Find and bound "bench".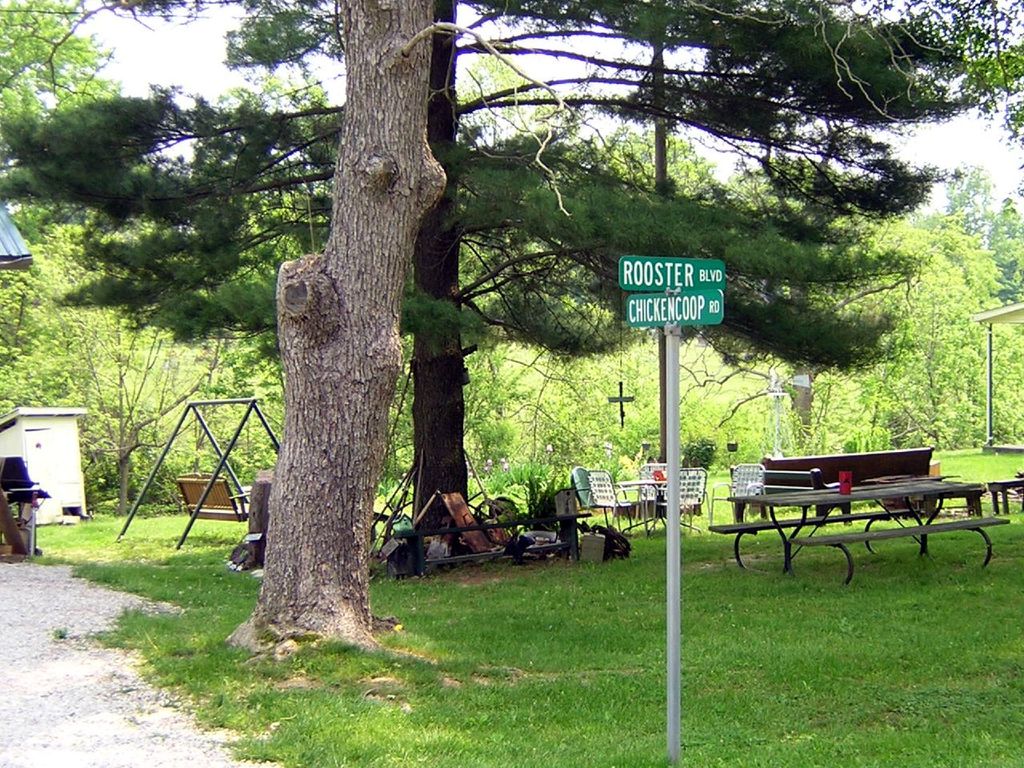
Bound: box(614, 474, 686, 527).
